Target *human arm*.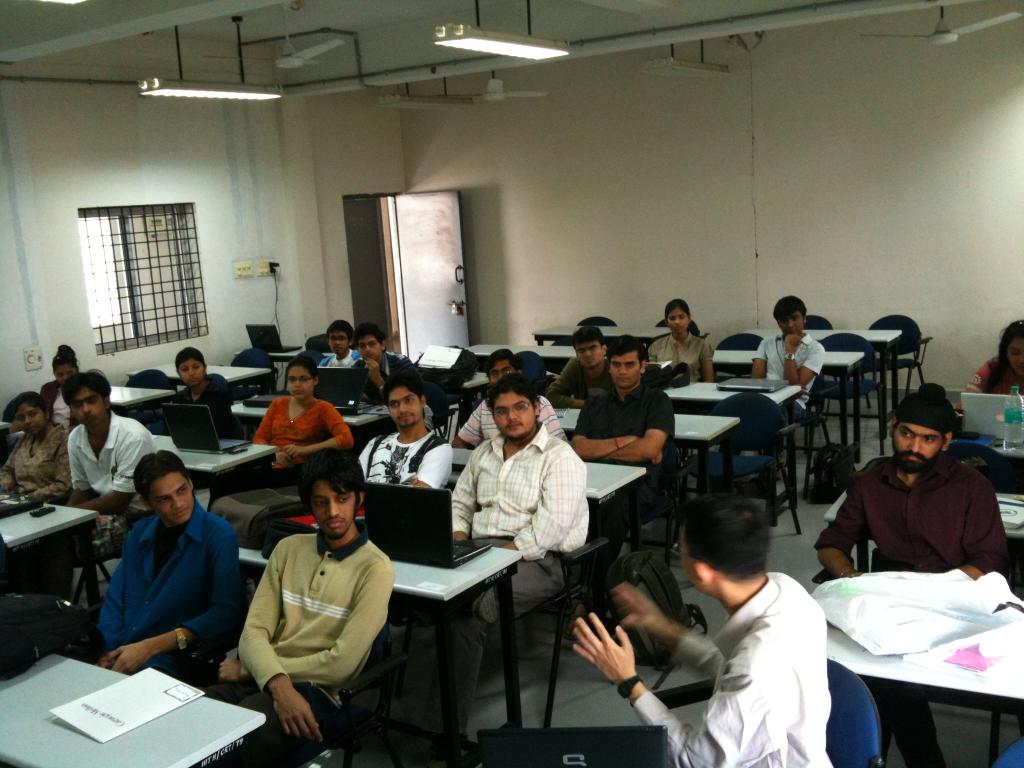
Target region: left=538, top=355, right=594, bottom=408.
